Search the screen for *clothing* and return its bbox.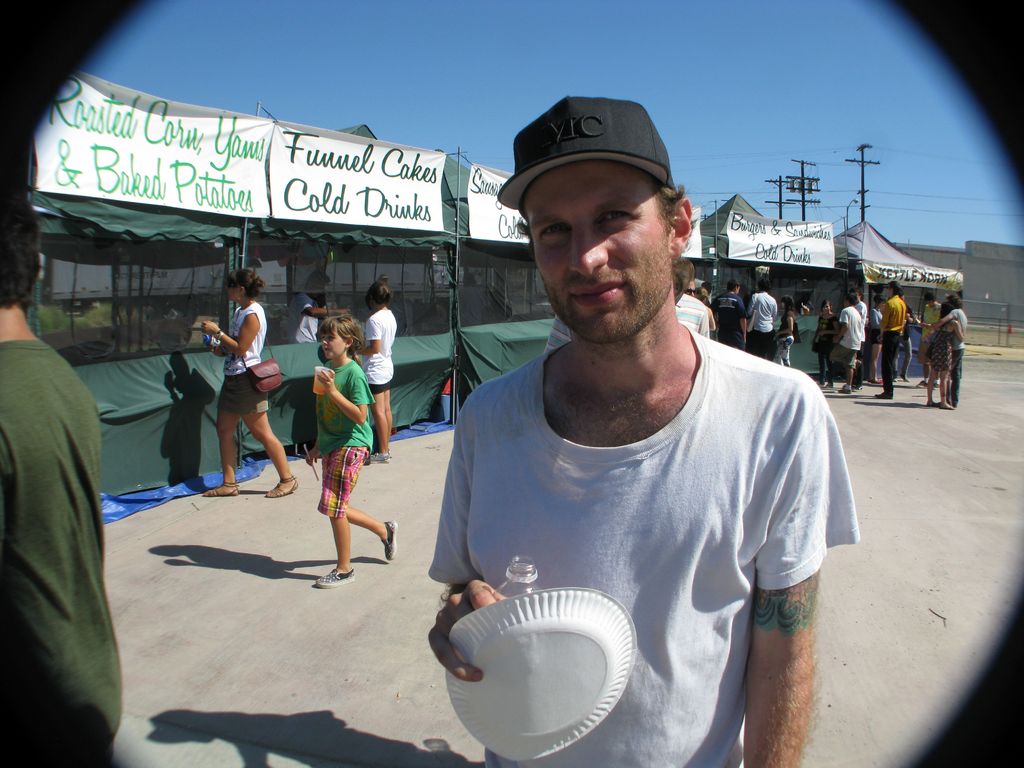
Found: [left=837, top=305, right=865, bottom=370].
